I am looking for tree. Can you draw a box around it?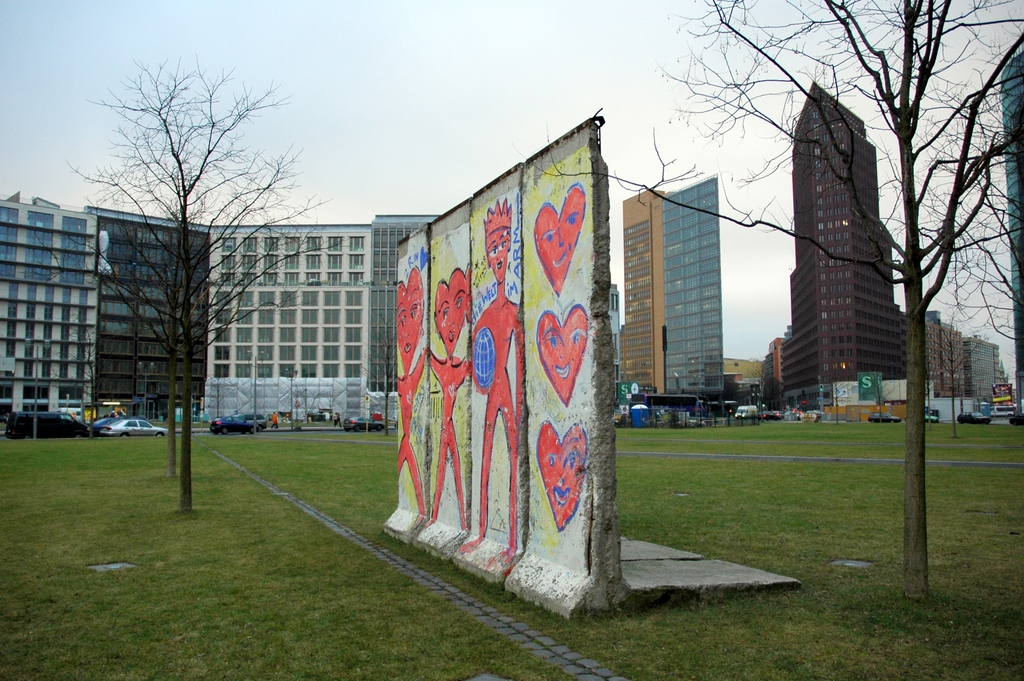
Sure, the bounding box is <bbox>18, 188, 294, 480</bbox>.
